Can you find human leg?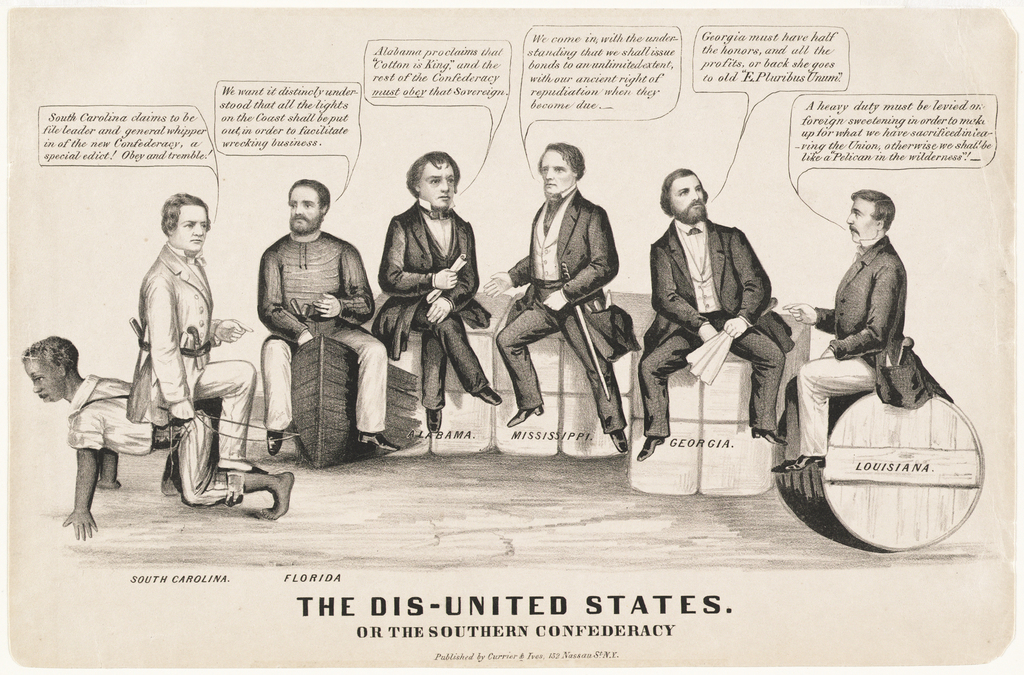
Yes, bounding box: (left=417, top=330, right=444, bottom=421).
